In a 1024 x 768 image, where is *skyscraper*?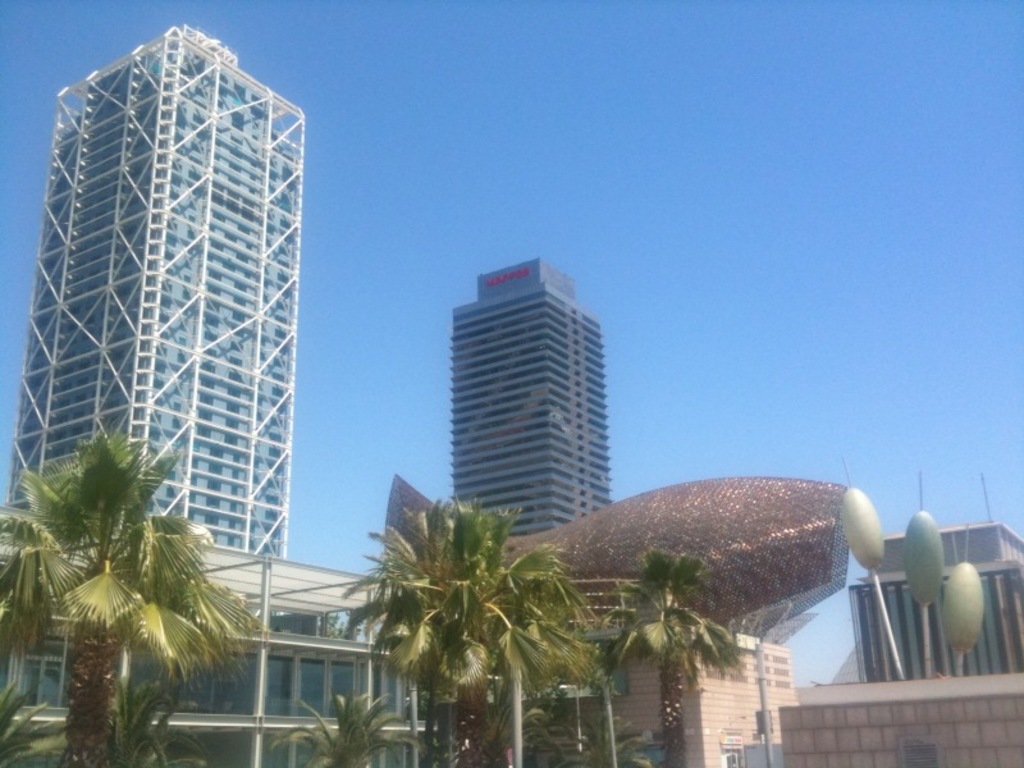
8,23,306,561.
